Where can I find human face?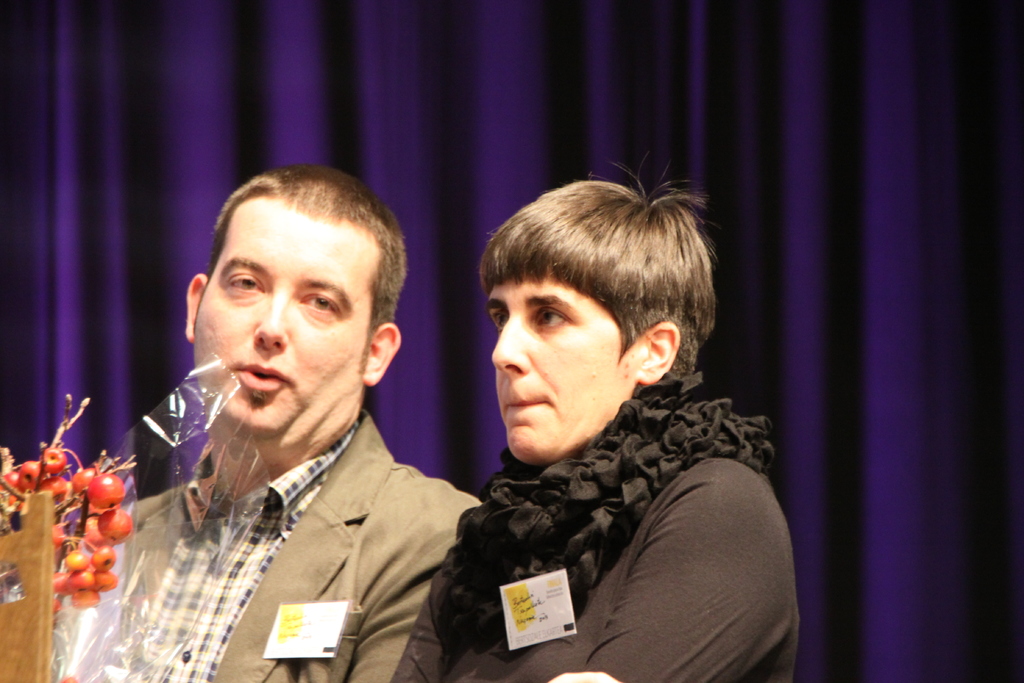
You can find it at (left=483, top=280, right=638, bottom=456).
